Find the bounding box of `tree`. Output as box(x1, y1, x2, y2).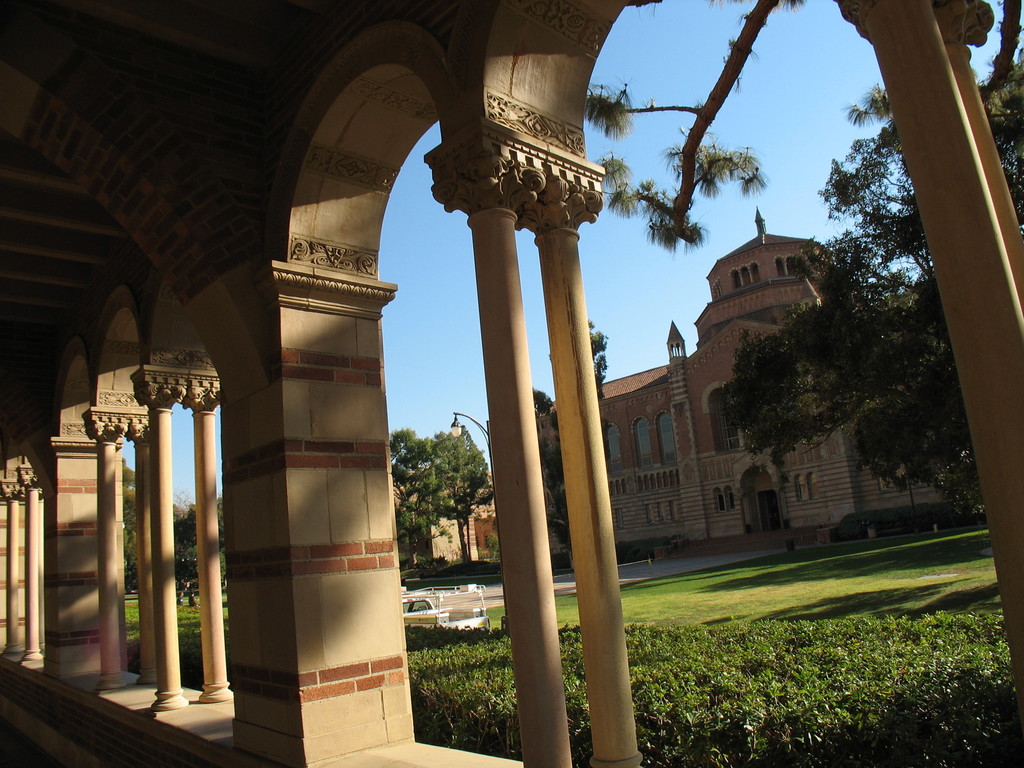
box(204, 490, 237, 630).
